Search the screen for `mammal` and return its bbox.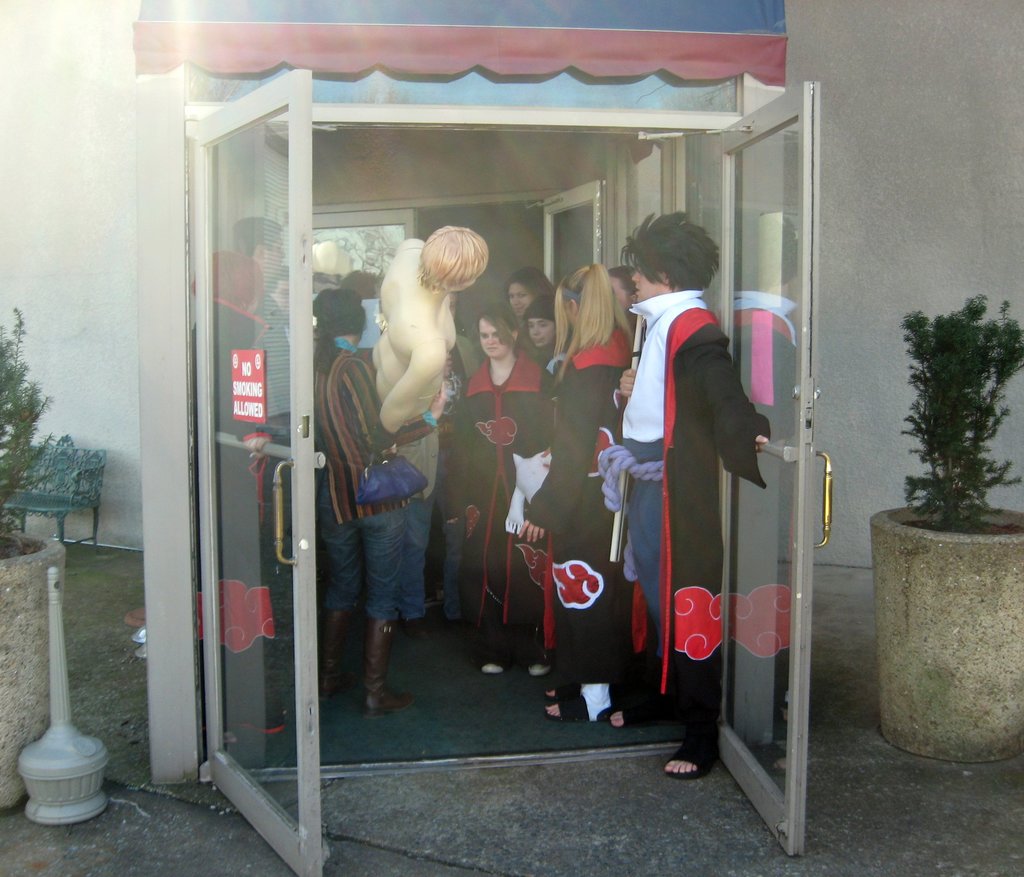
Found: (left=519, top=291, right=566, bottom=373).
